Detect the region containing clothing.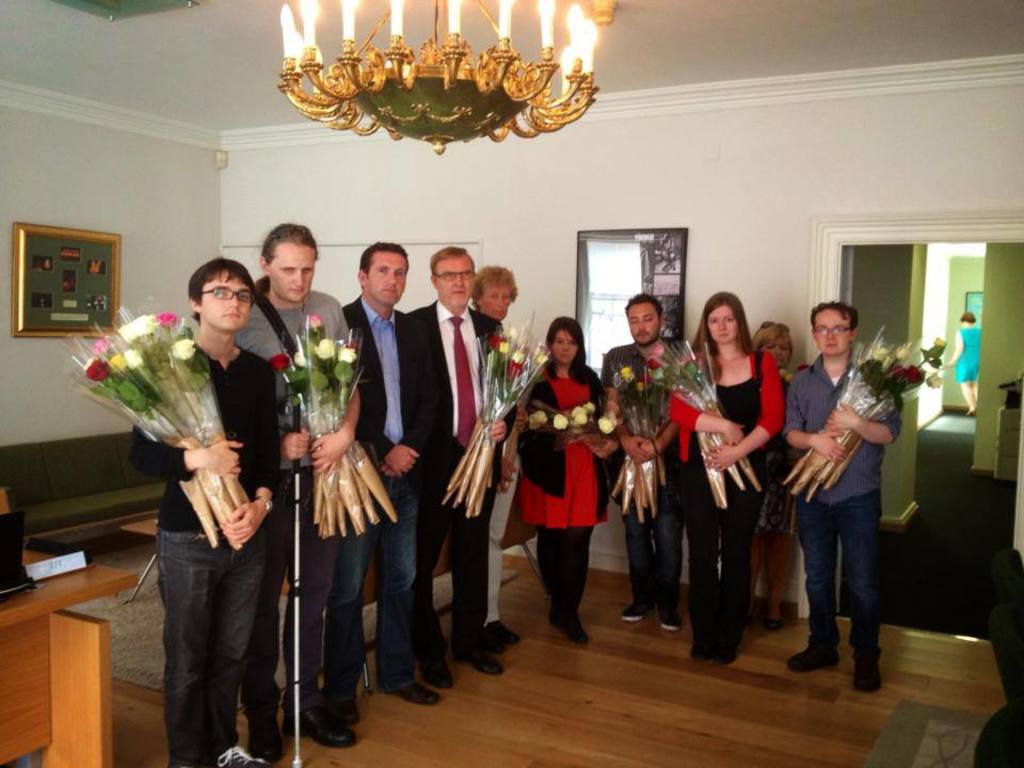
(x1=156, y1=534, x2=271, y2=767).
